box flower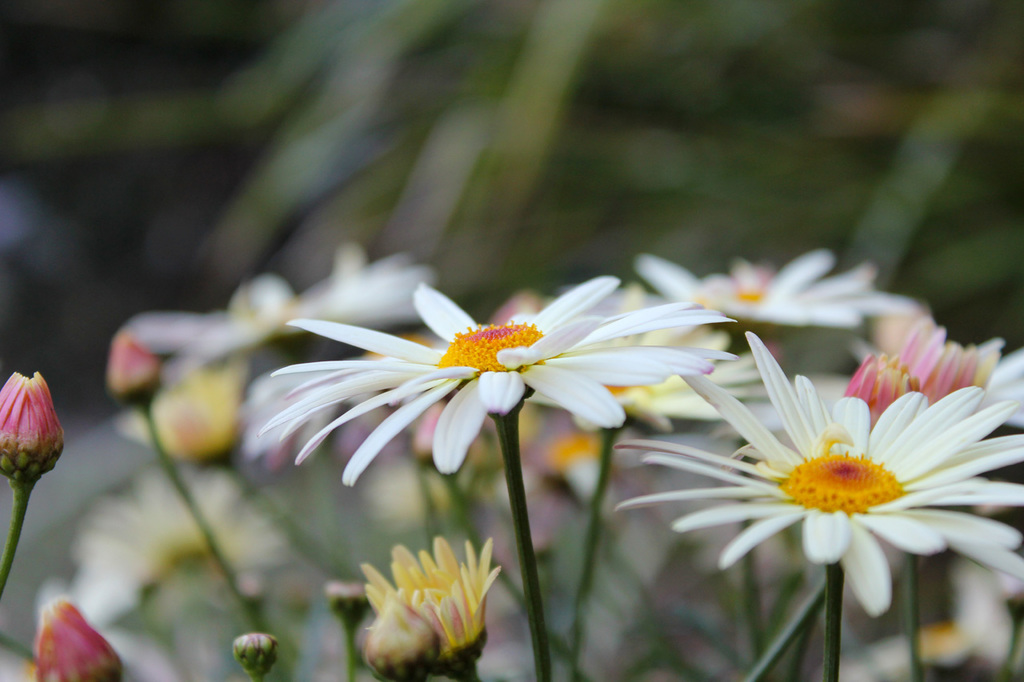
(374, 512, 522, 681)
